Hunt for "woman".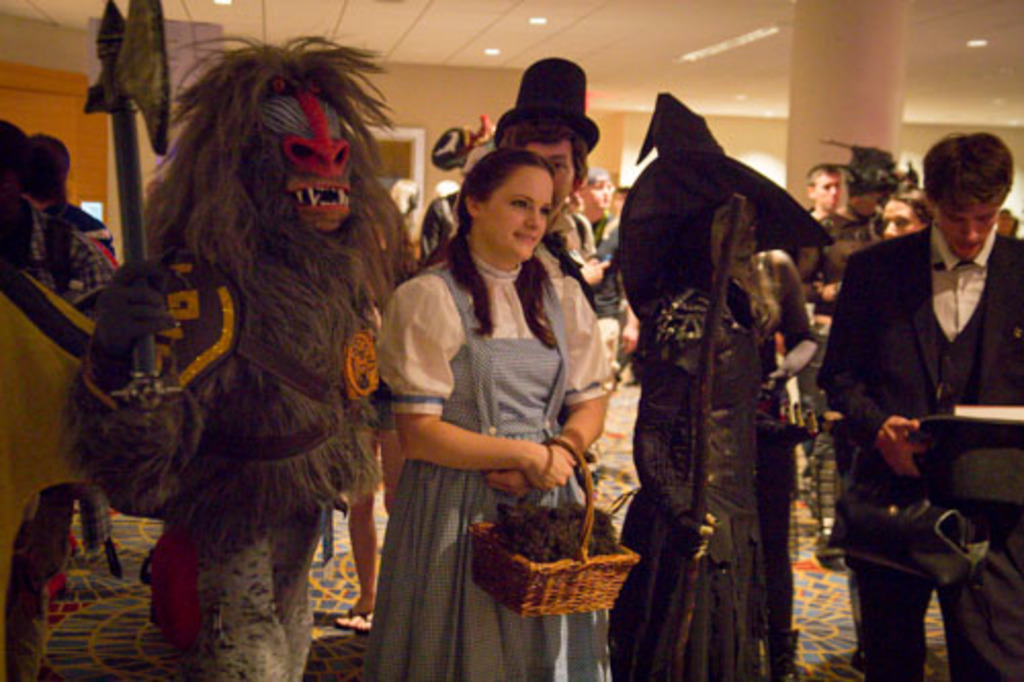
Hunted down at [356,156,616,680].
